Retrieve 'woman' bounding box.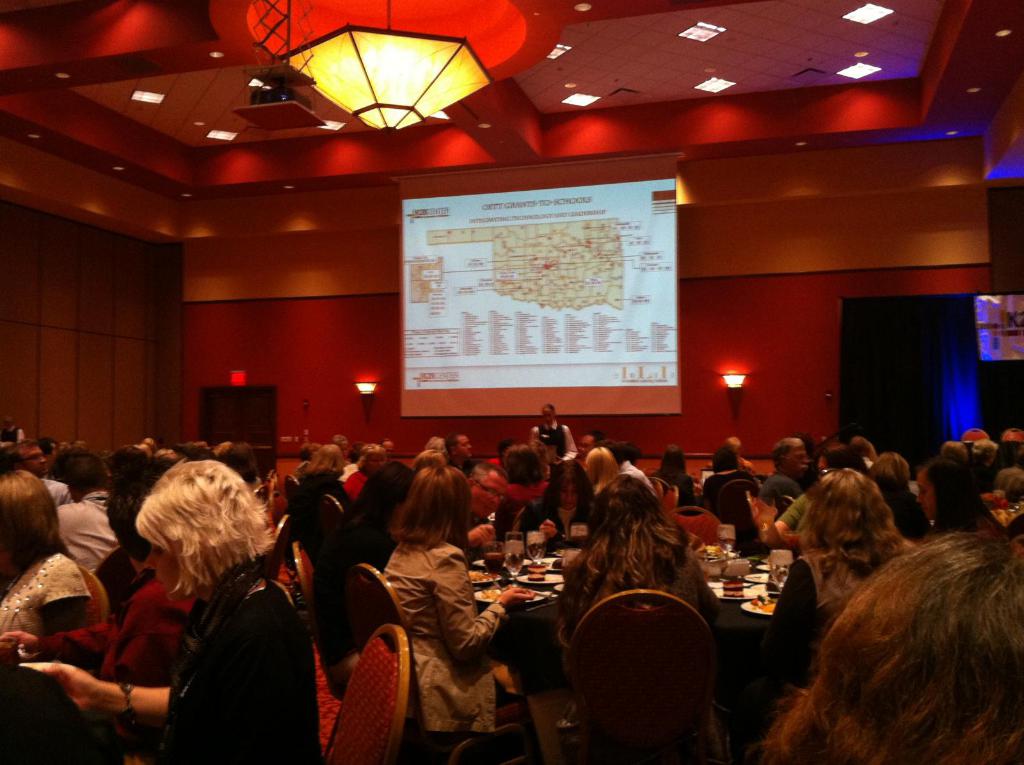
Bounding box: <box>0,459,196,764</box>.
